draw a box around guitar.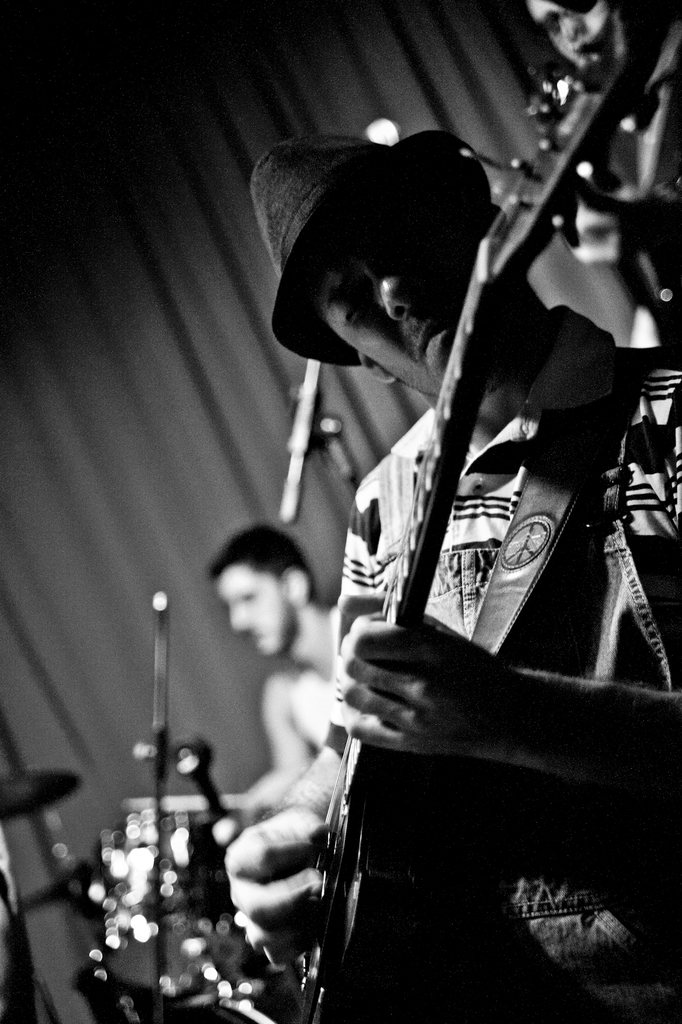
<box>295,0,678,1023</box>.
